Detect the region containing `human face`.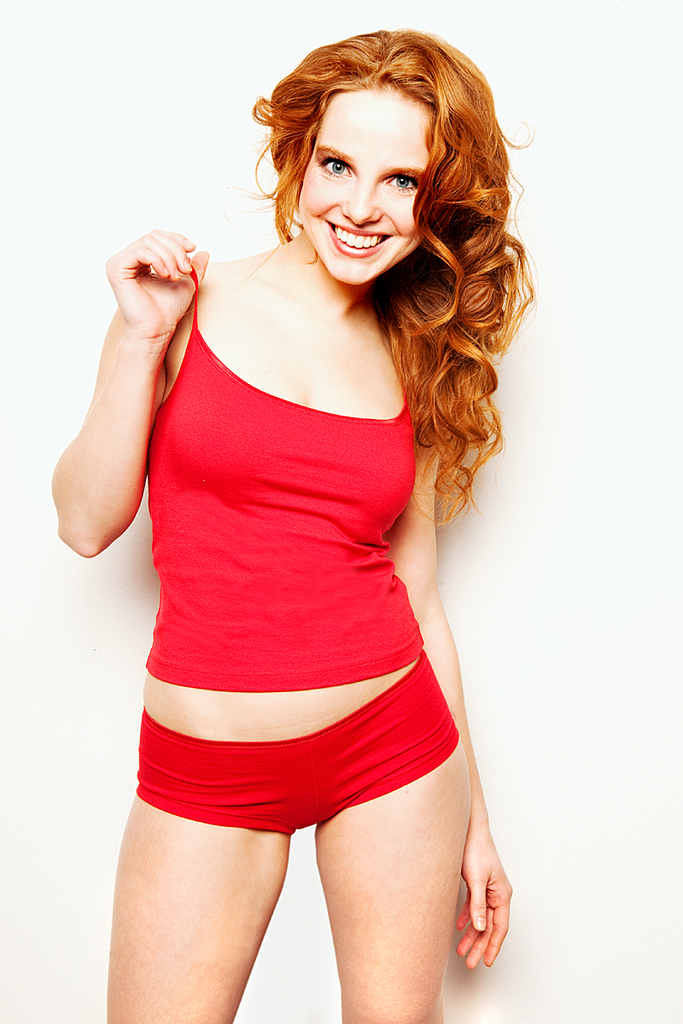
{"left": 295, "top": 88, "right": 429, "bottom": 280}.
